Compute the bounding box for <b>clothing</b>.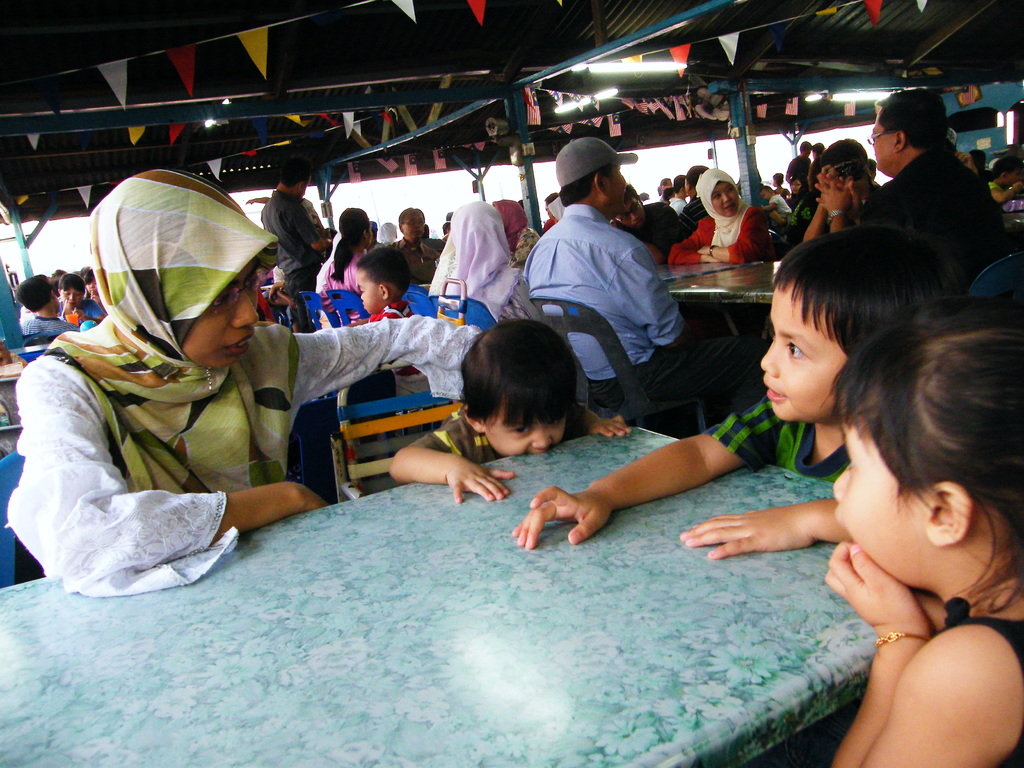
box(394, 236, 449, 285).
